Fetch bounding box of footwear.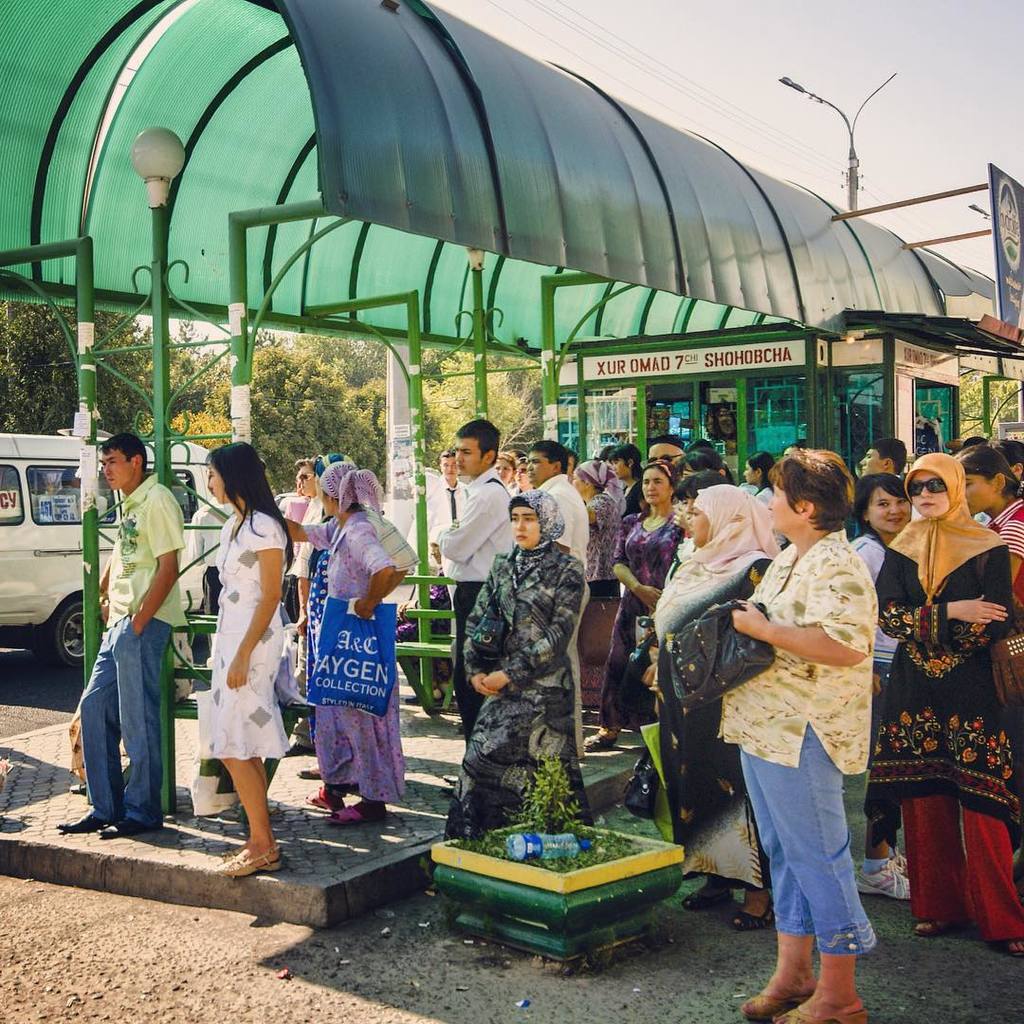
Bbox: x1=101 y1=816 x2=151 y2=837.
